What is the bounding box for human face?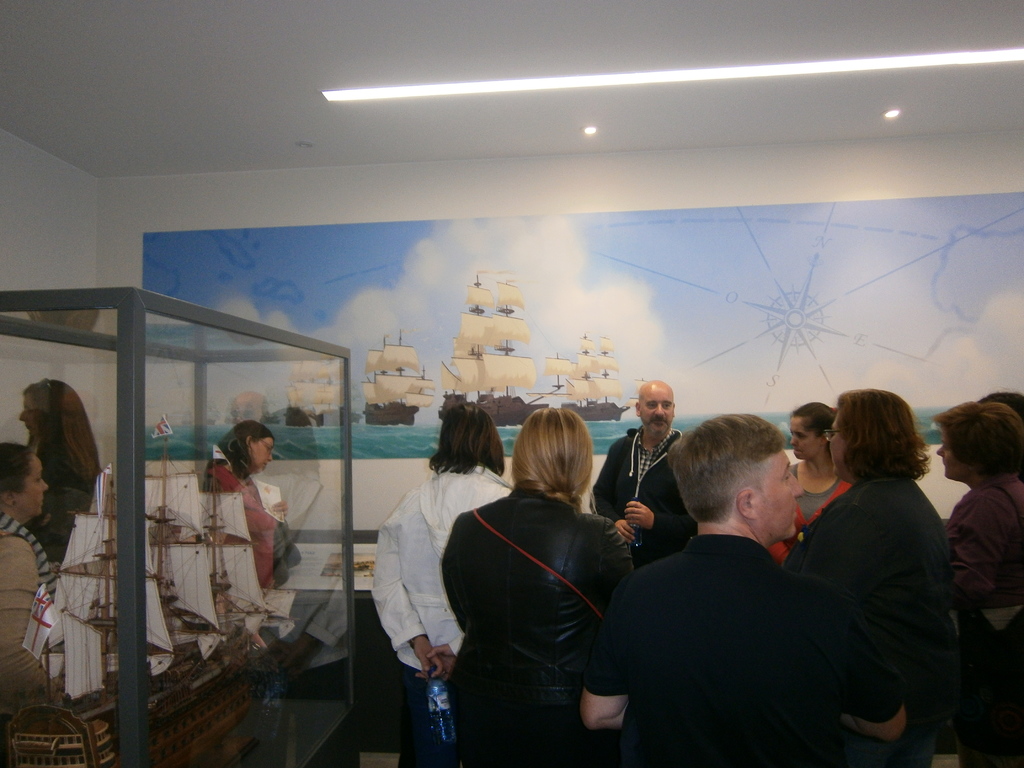
Rect(253, 435, 272, 477).
